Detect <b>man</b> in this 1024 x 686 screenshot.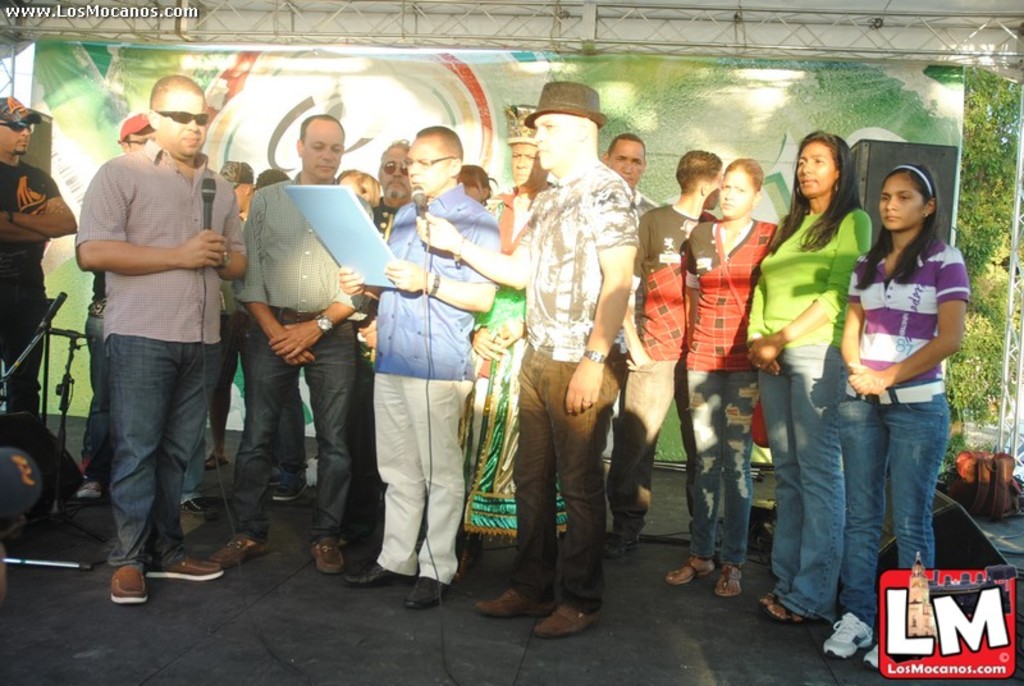
Detection: (x1=452, y1=104, x2=558, y2=580).
